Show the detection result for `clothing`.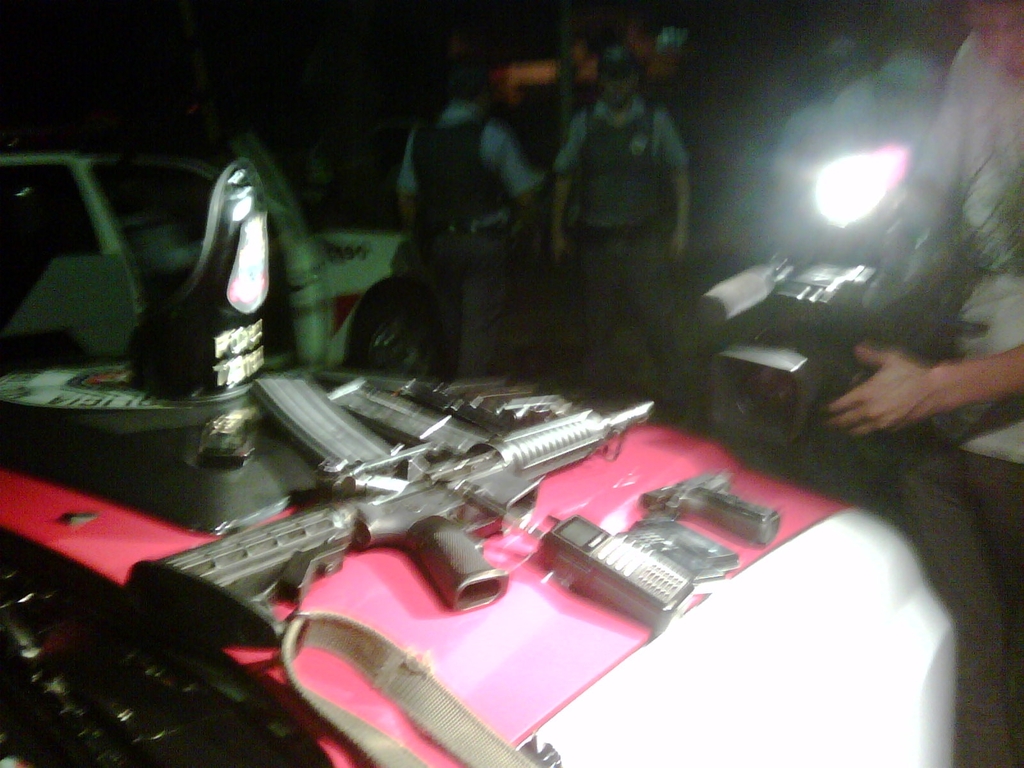
<box>552,108,692,374</box>.
